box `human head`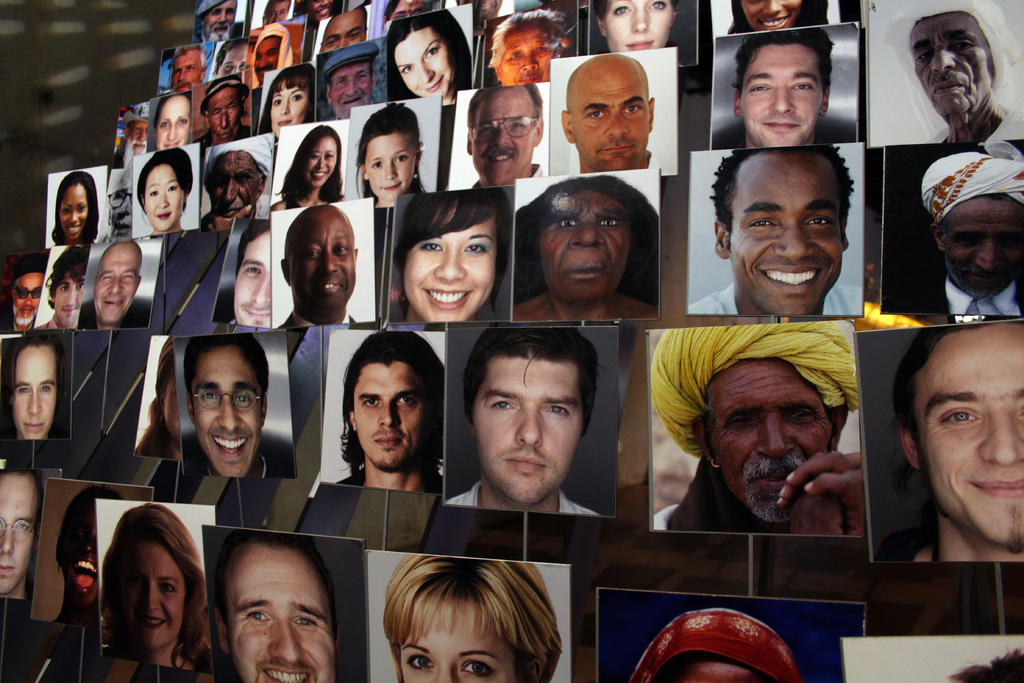
x1=214, y1=37, x2=254, y2=79
